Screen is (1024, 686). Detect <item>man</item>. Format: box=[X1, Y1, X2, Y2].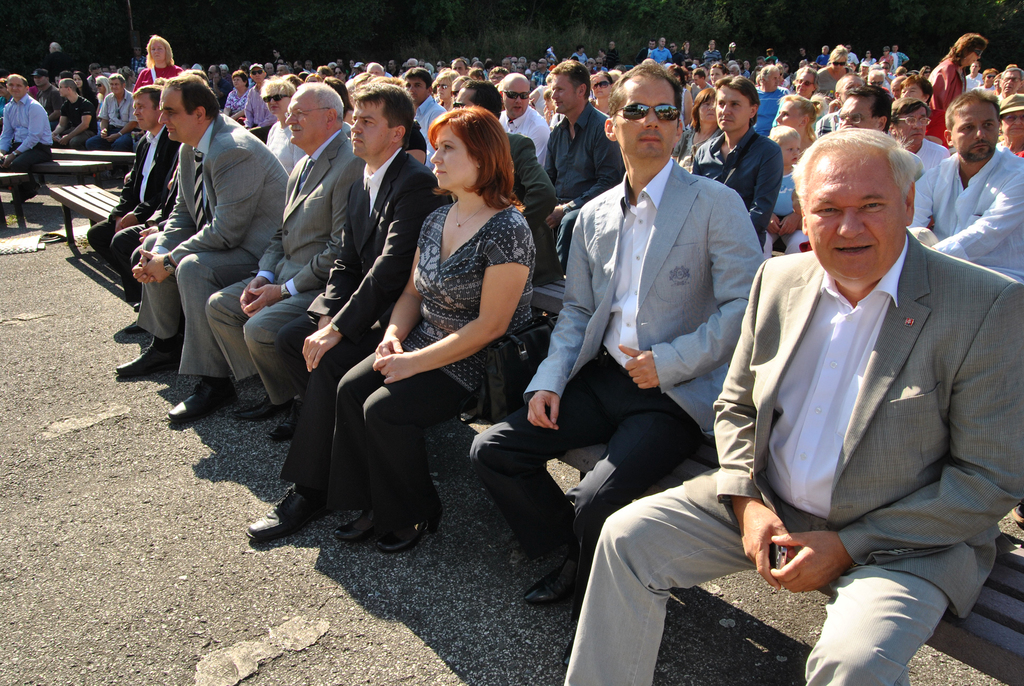
box=[1000, 70, 1023, 98].
